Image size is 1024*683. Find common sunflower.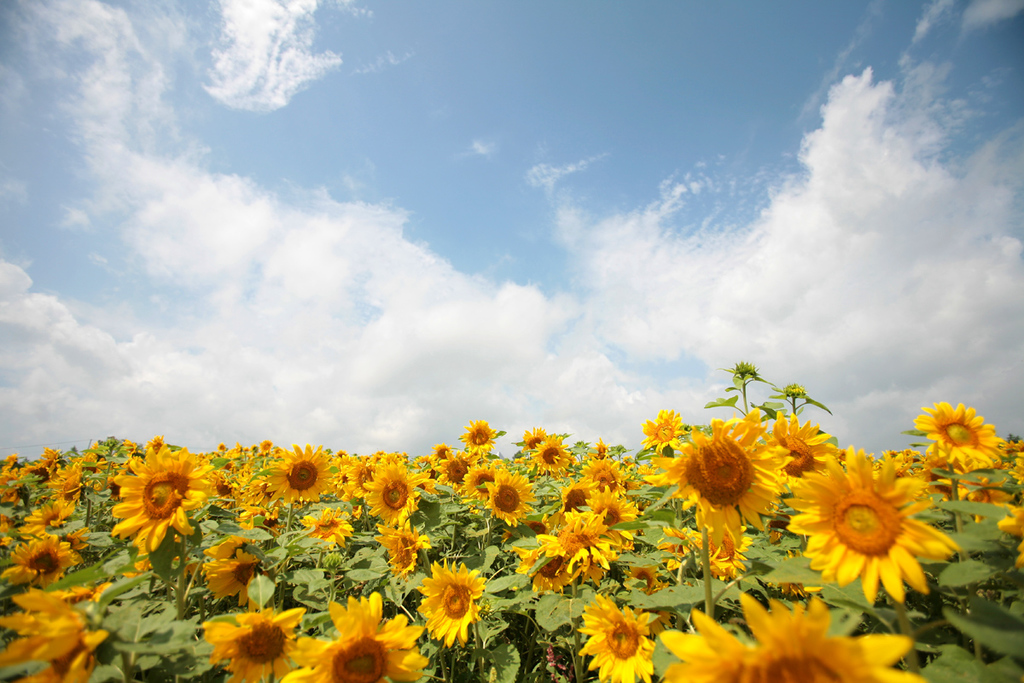
(667, 606, 904, 682).
